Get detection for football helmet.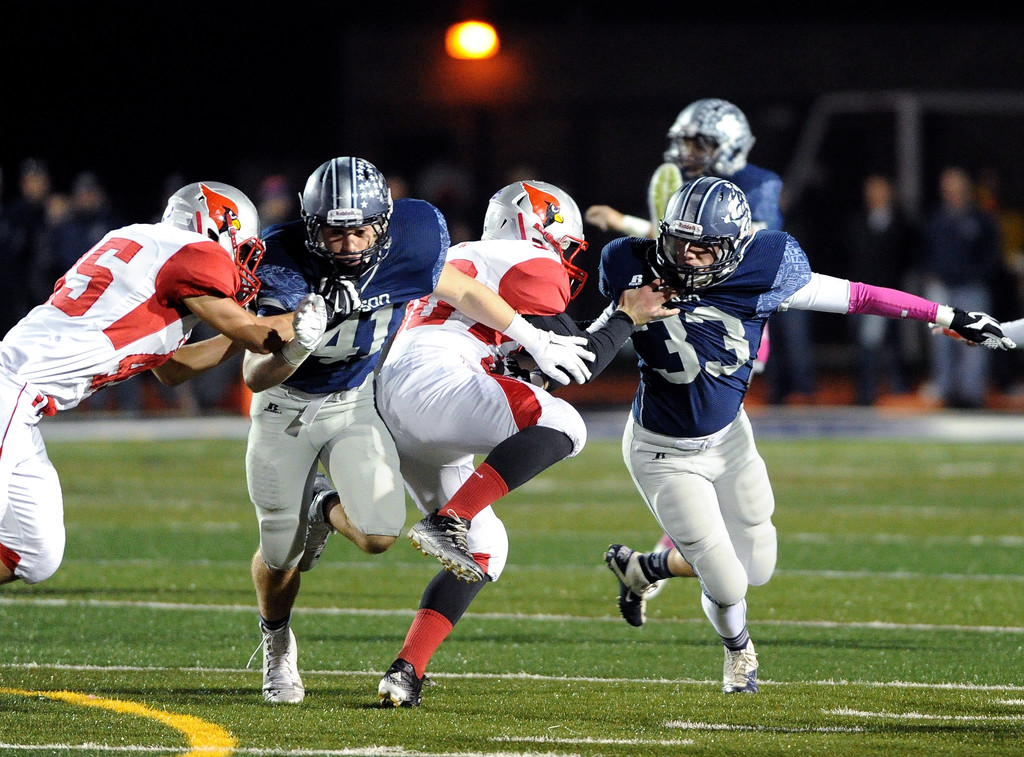
Detection: 161,180,264,311.
